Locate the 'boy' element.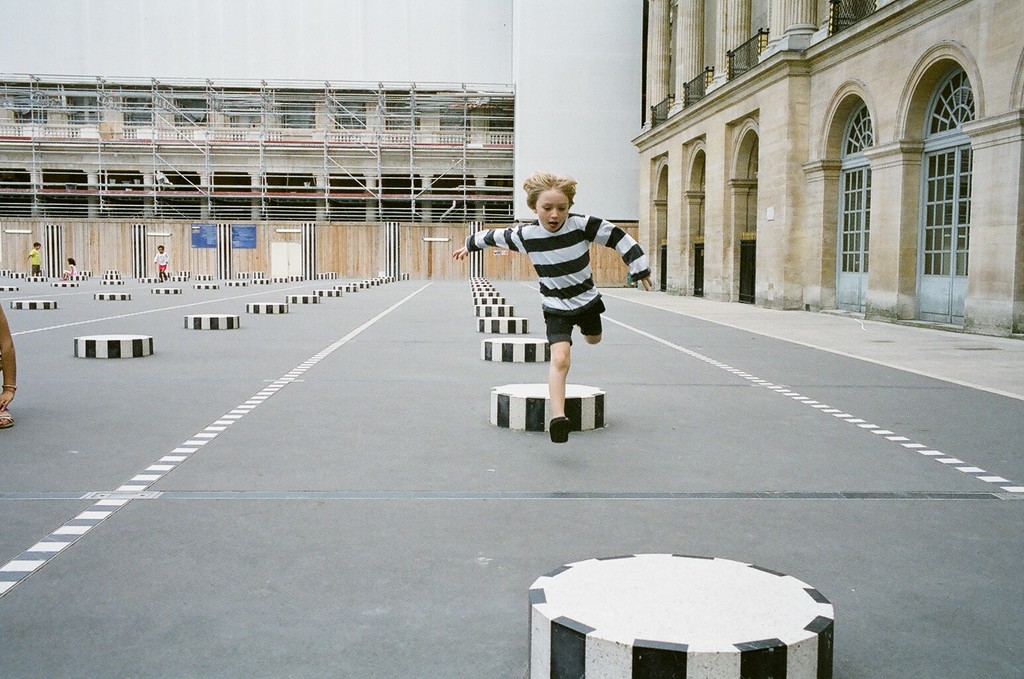
Element bbox: rect(152, 245, 168, 278).
